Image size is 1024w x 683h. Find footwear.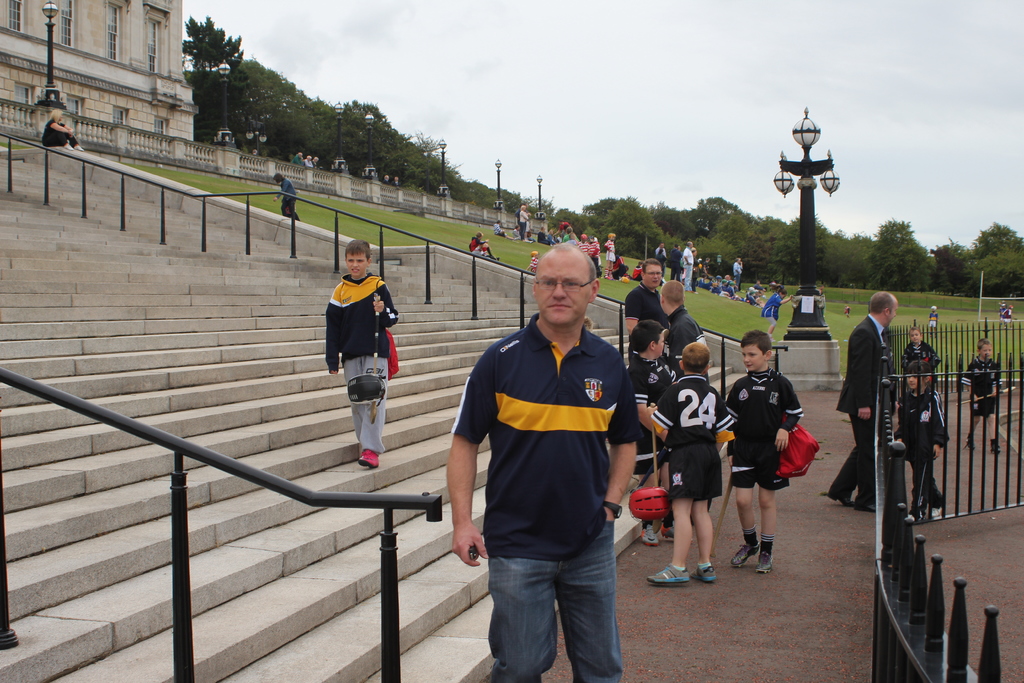
locate(753, 552, 772, 573).
